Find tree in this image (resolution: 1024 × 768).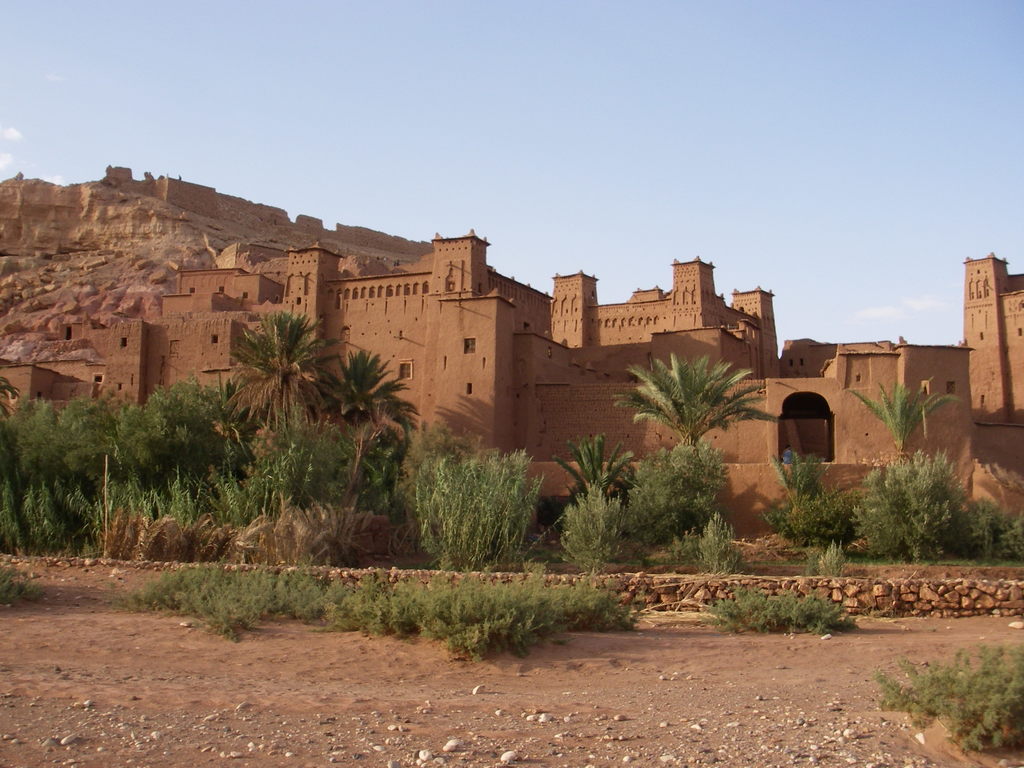
locate(694, 506, 742, 578).
